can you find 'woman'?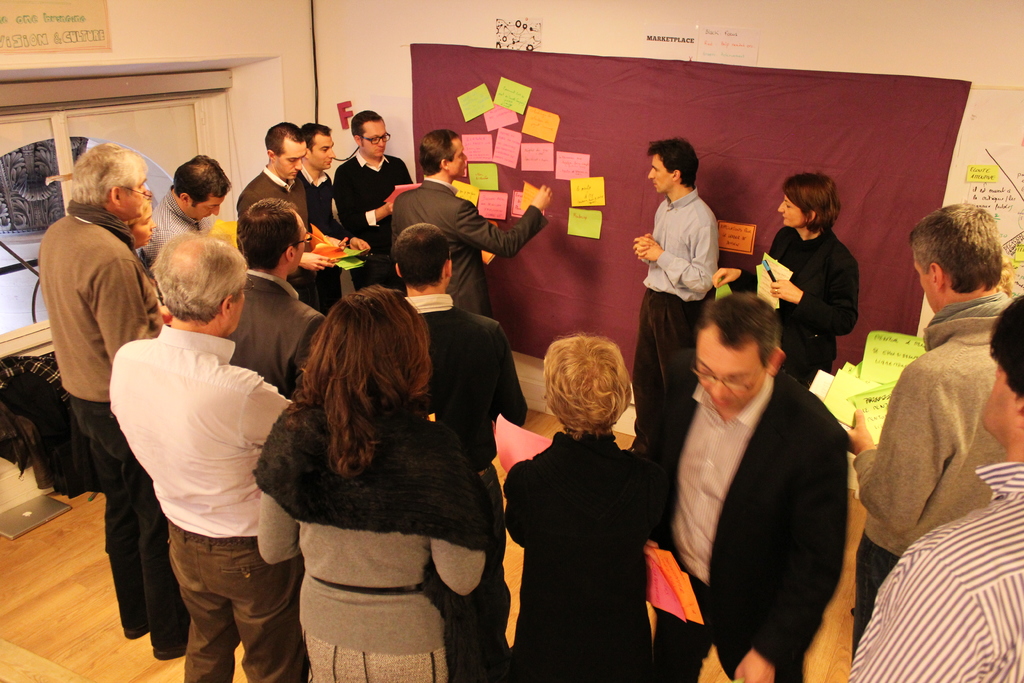
Yes, bounding box: locate(129, 204, 172, 321).
